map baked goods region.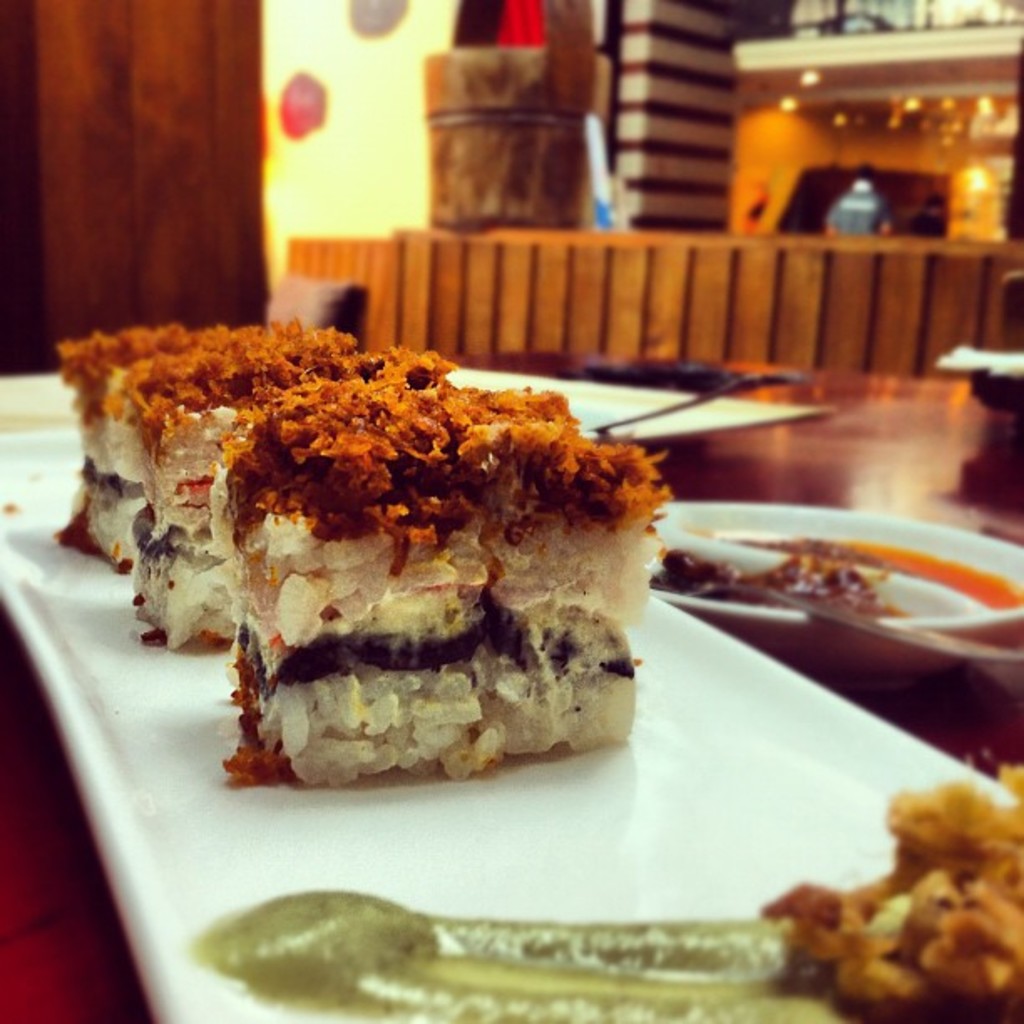
Mapped to crop(214, 375, 673, 786).
